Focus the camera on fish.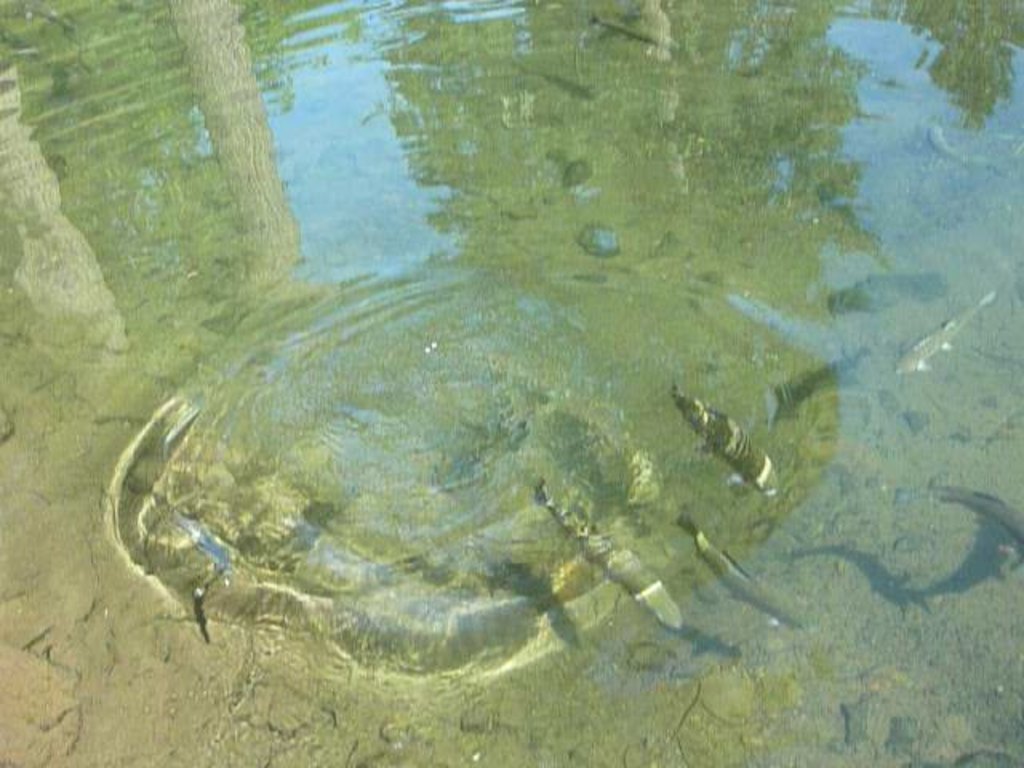
Focus region: [x1=930, y1=478, x2=1022, y2=562].
